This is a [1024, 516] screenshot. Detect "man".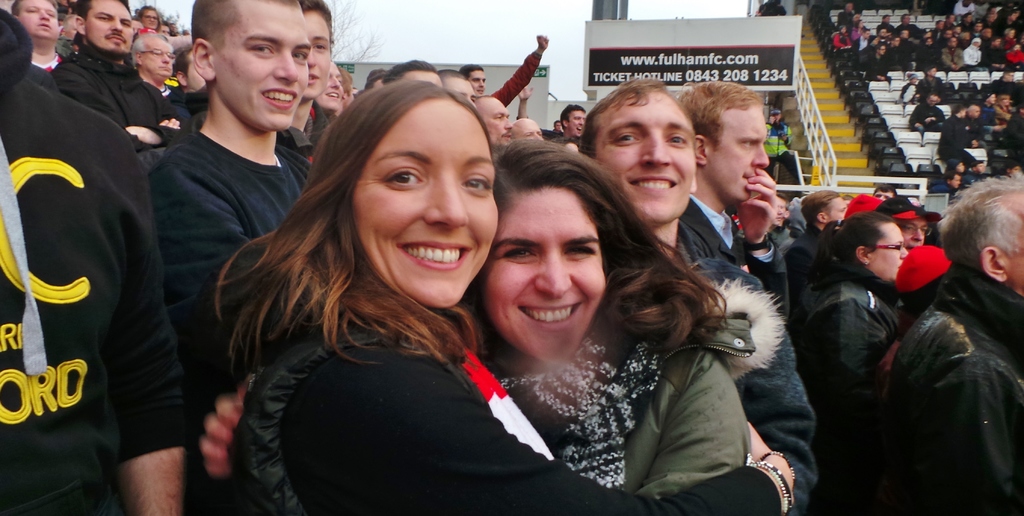
<region>938, 31, 969, 70</region>.
